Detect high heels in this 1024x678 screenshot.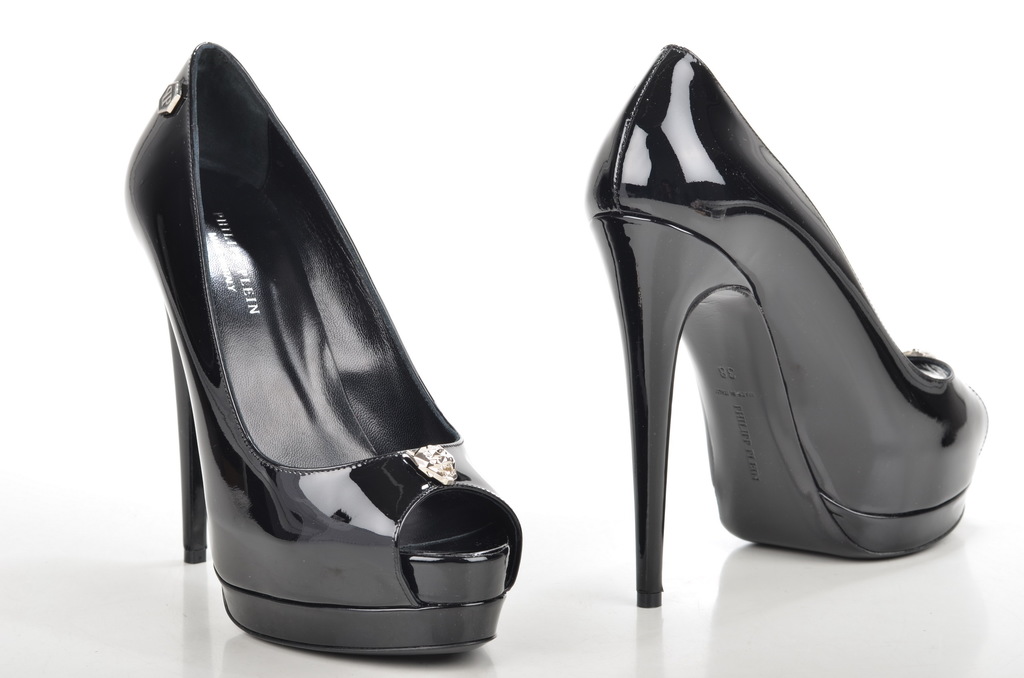
Detection: crop(585, 49, 989, 608).
